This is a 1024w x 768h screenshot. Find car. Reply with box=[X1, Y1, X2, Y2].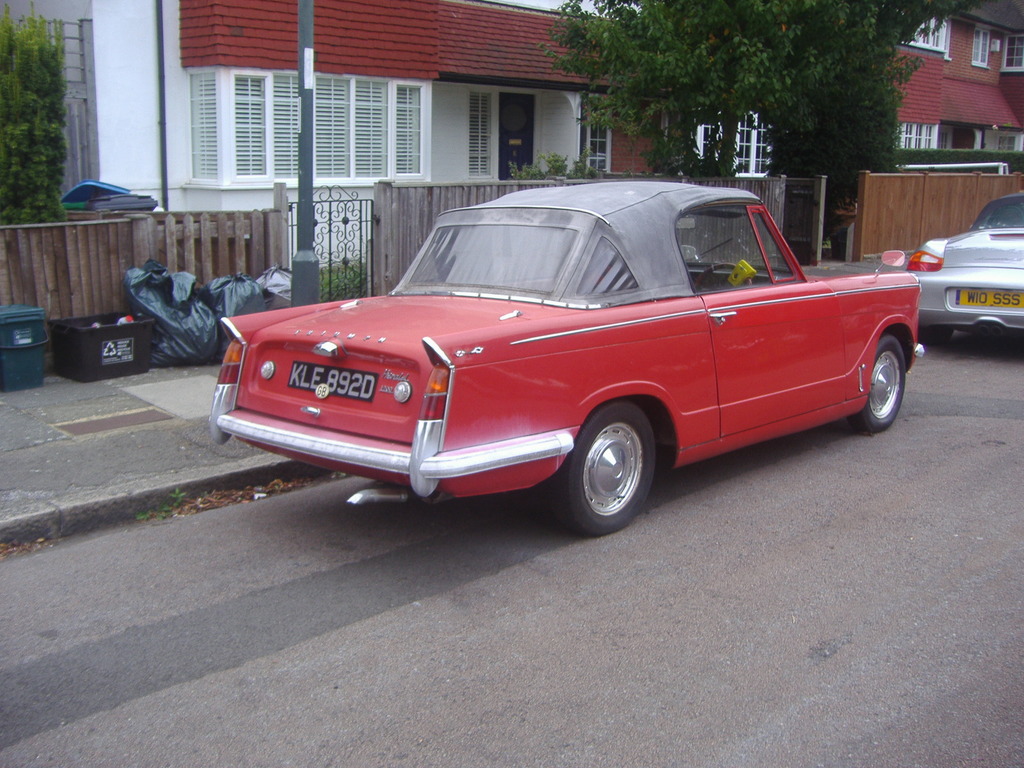
box=[906, 188, 1023, 341].
